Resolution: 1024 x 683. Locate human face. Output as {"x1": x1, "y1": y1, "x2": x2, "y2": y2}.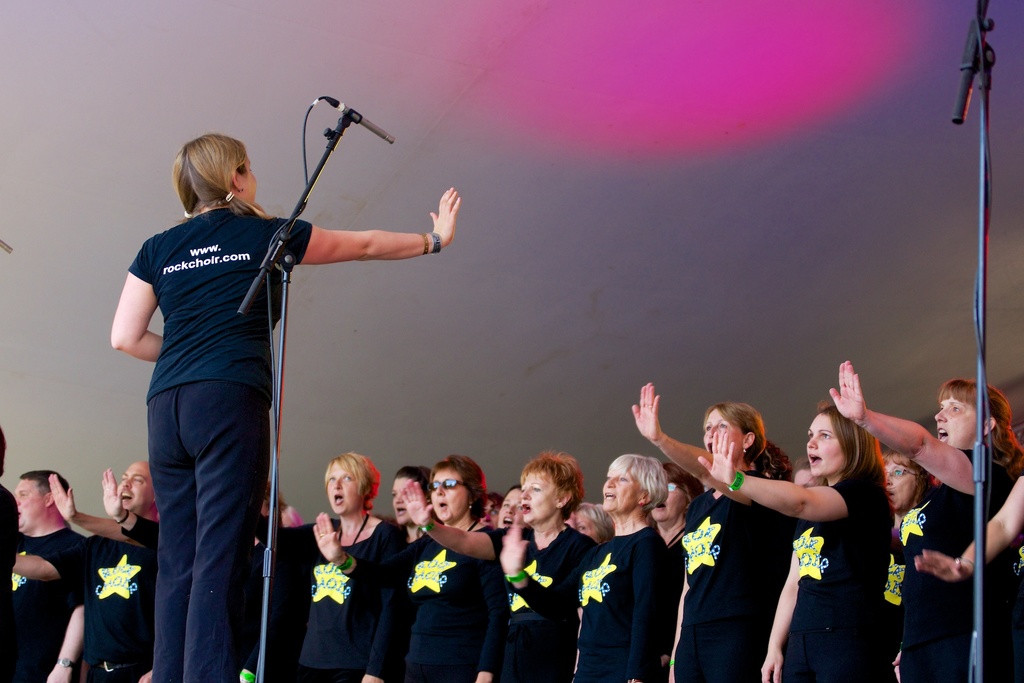
{"x1": 241, "y1": 157, "x2": 261, "y2": 207}.
